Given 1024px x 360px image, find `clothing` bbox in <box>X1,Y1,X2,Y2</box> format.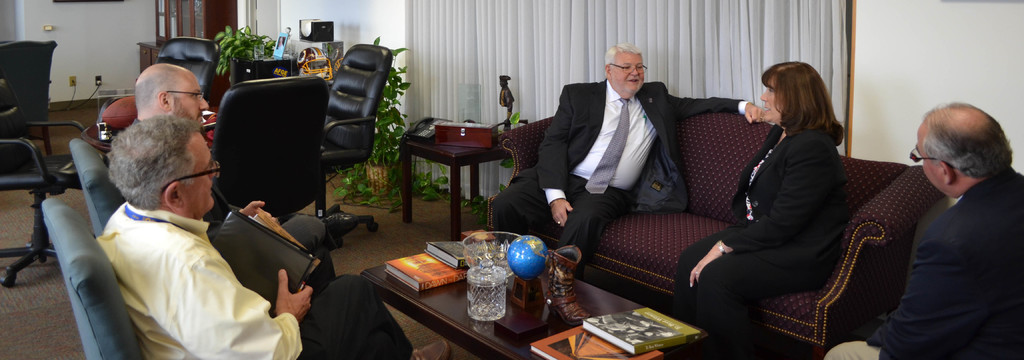
<box>488,76,752,277</box>.
